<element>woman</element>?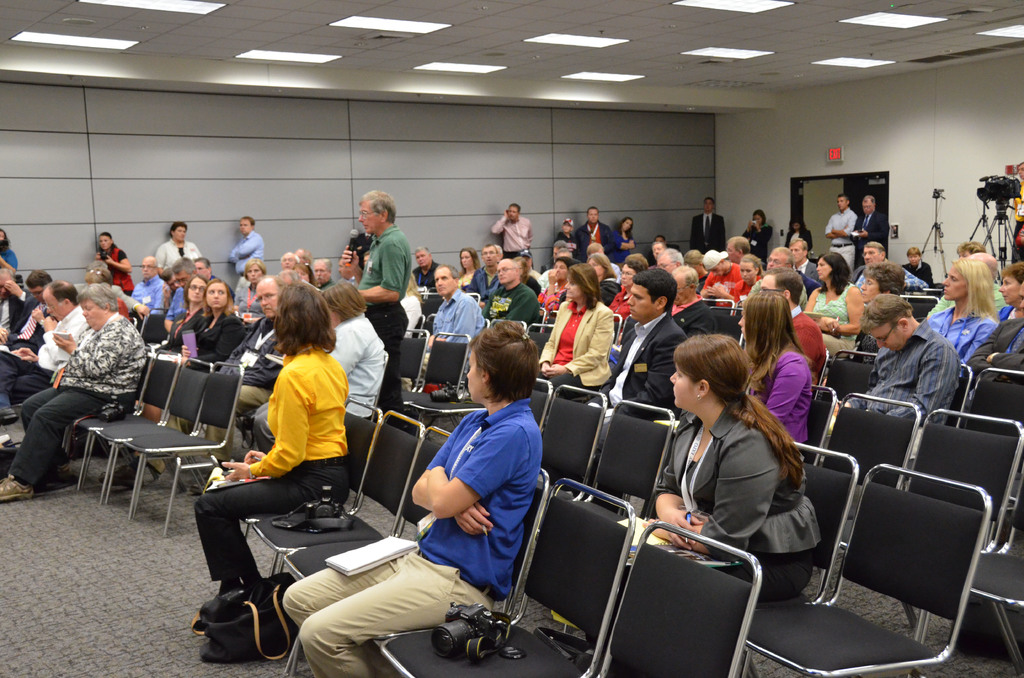
left=93, top=232, right=138, bottom=296
